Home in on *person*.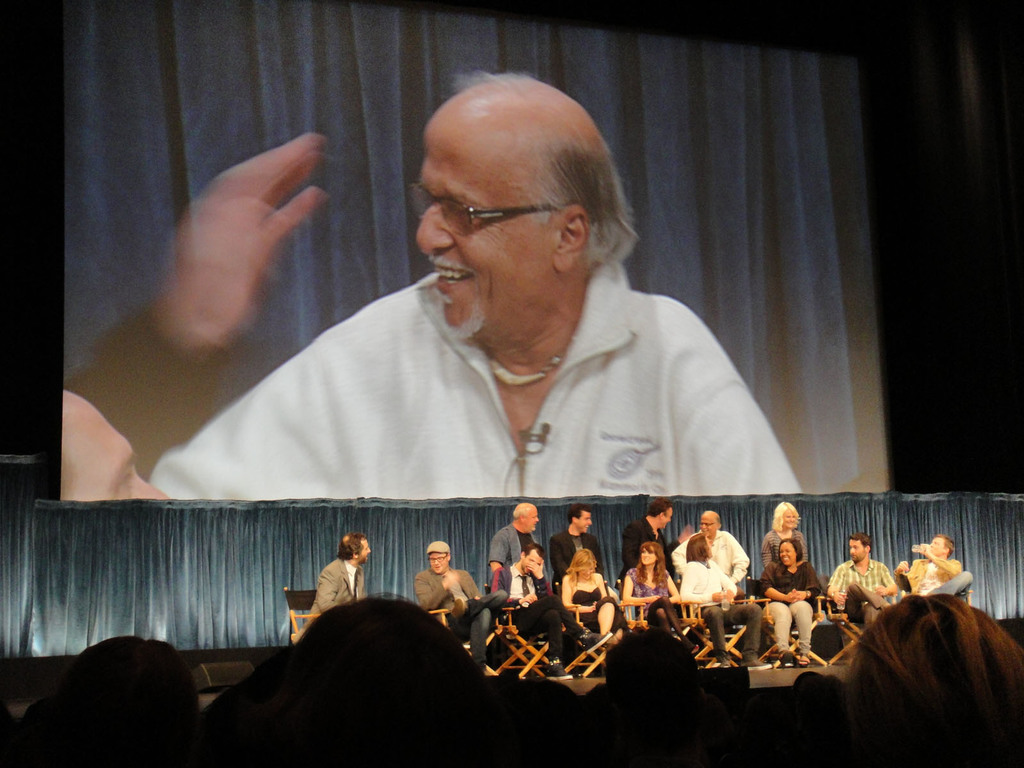
Homed in at 677:538:767:675.
